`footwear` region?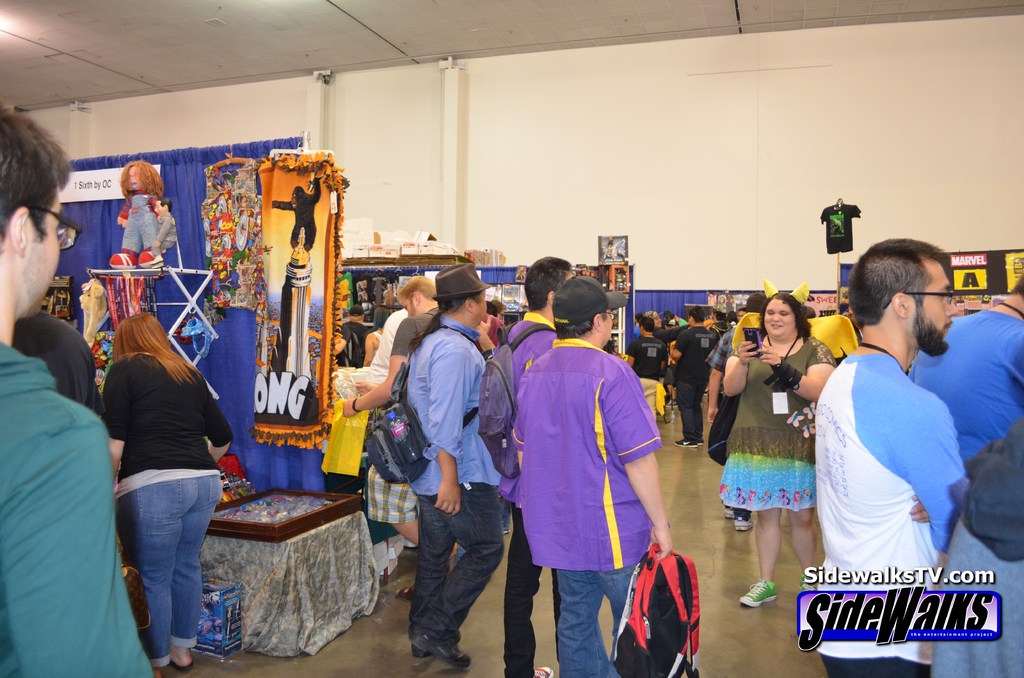
(724,508,735,519)
